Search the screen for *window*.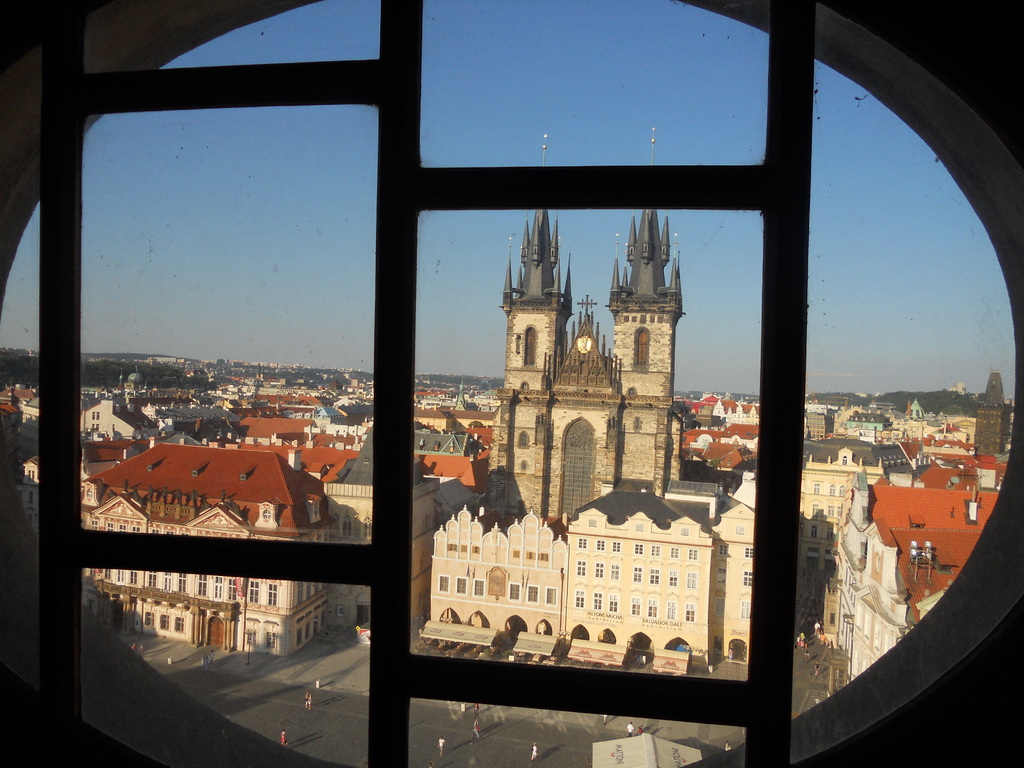
Found at bbox=(742, 601, 752, 621).
